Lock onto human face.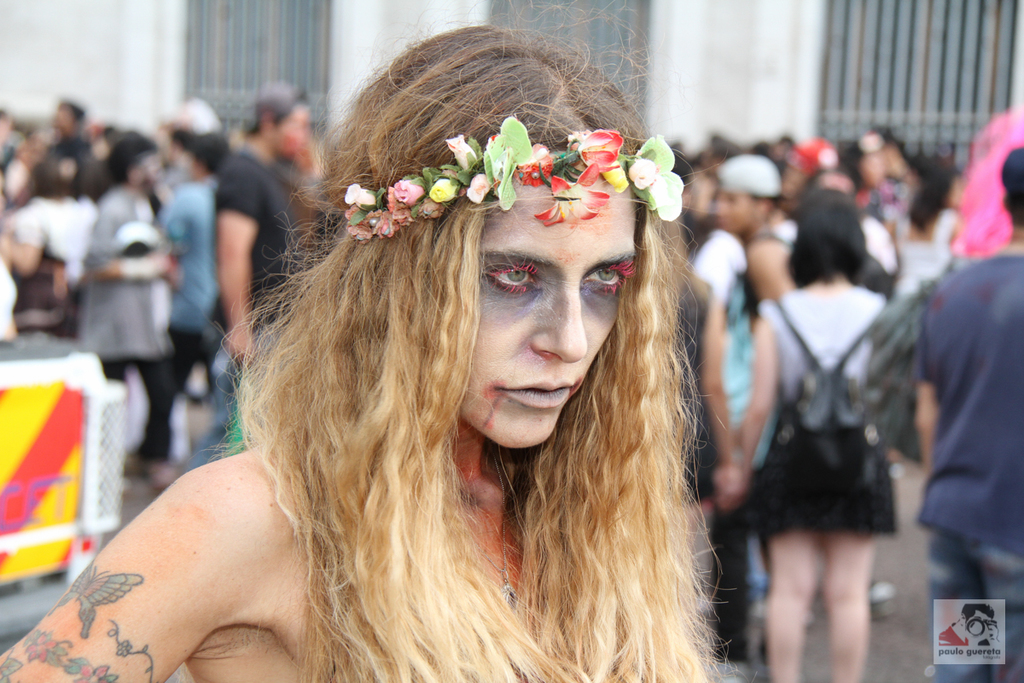
Locked: 271/107/309/158.
